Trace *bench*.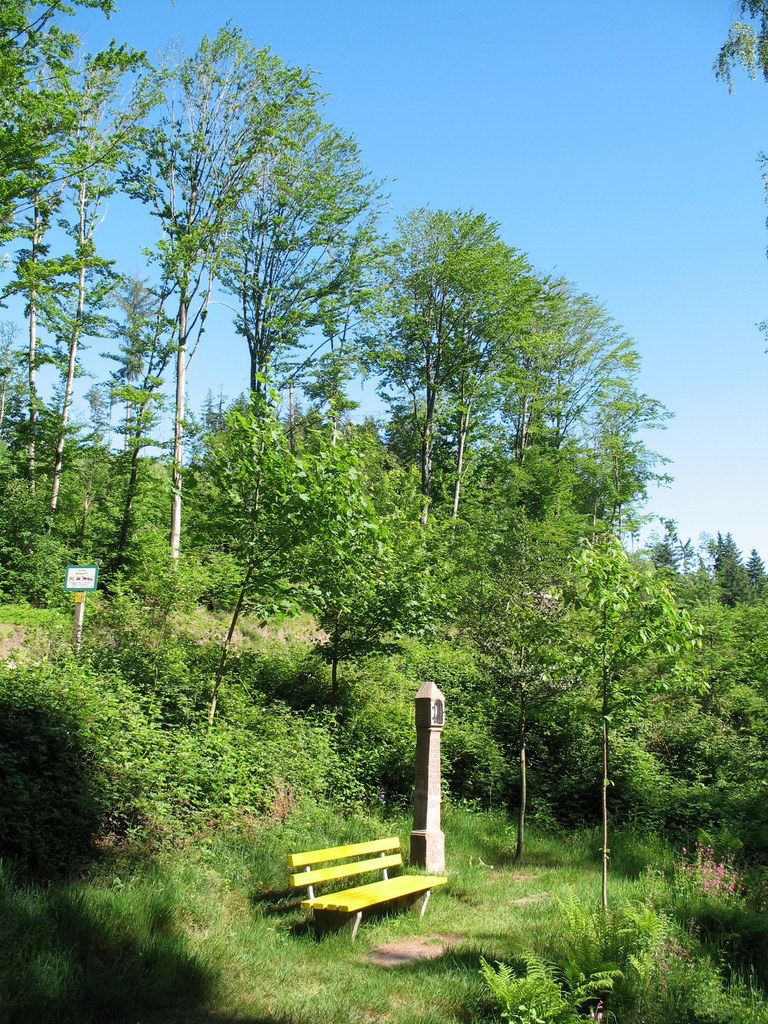
Traced to 275,815,455,934.
